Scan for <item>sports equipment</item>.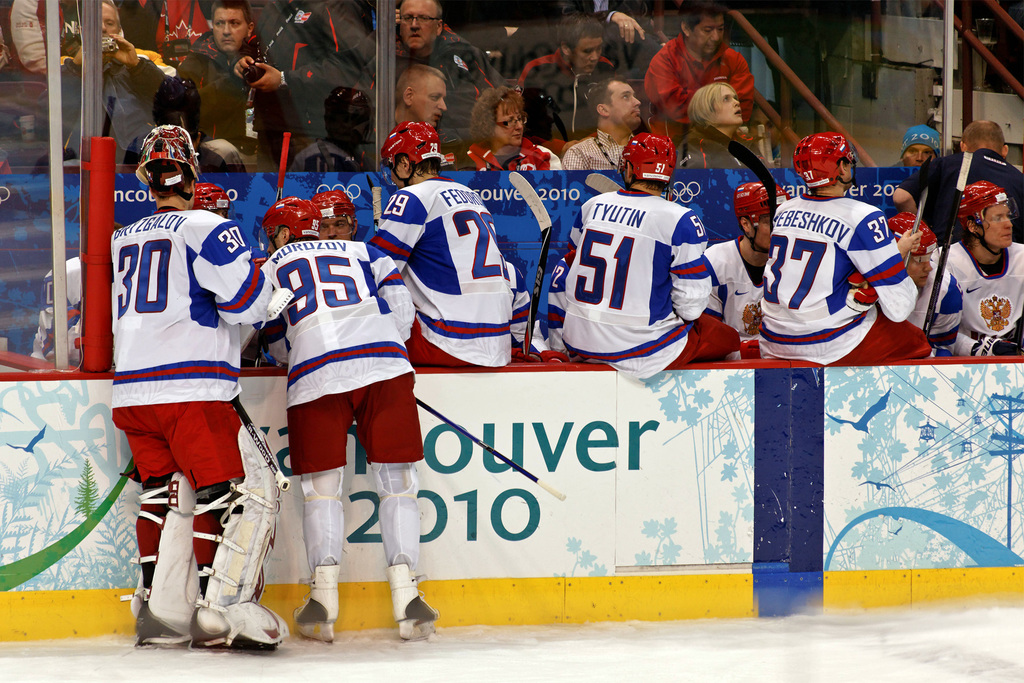
Scan result: (387, 564, 440, 642).
